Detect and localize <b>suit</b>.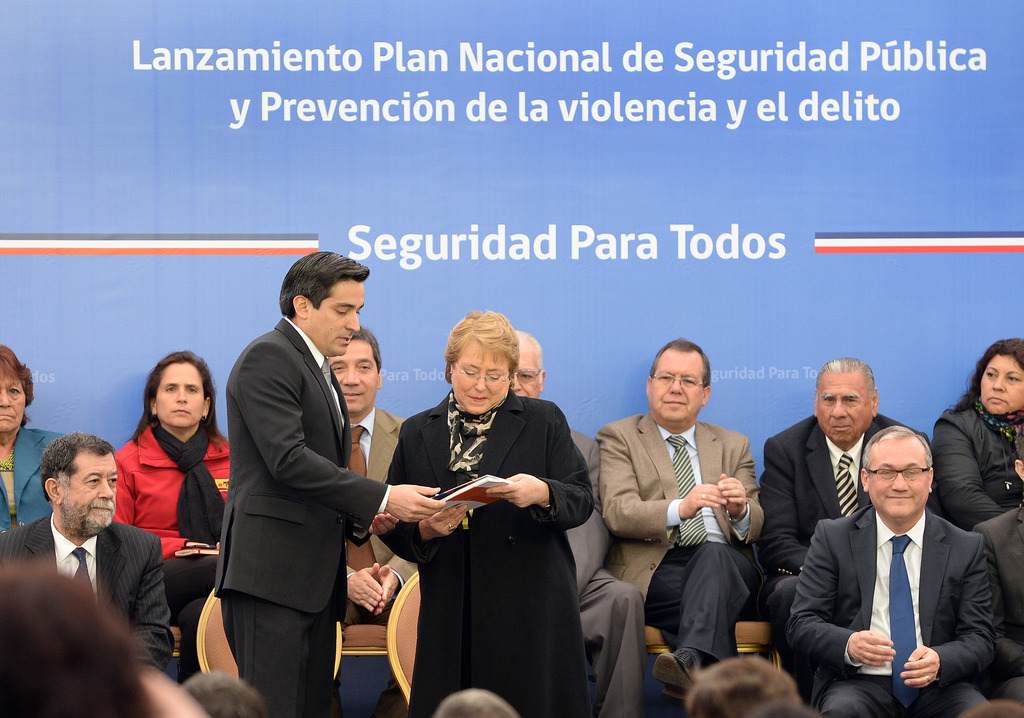
Localized at [333,410,419,717].
